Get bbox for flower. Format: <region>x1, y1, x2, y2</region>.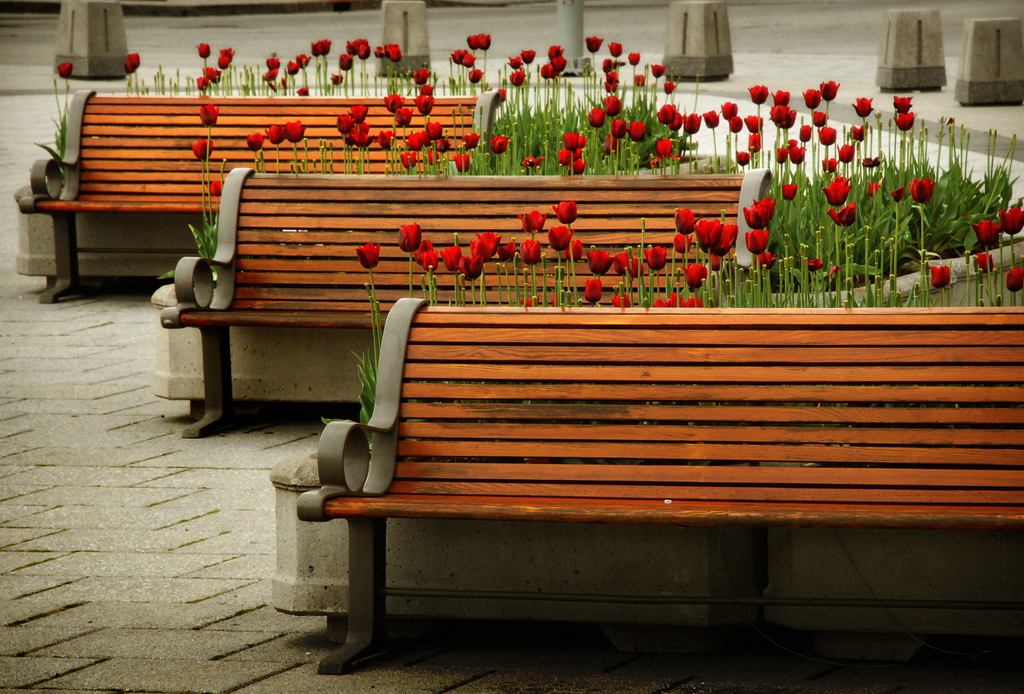
<region>122, 53, 138, 74</region>.
